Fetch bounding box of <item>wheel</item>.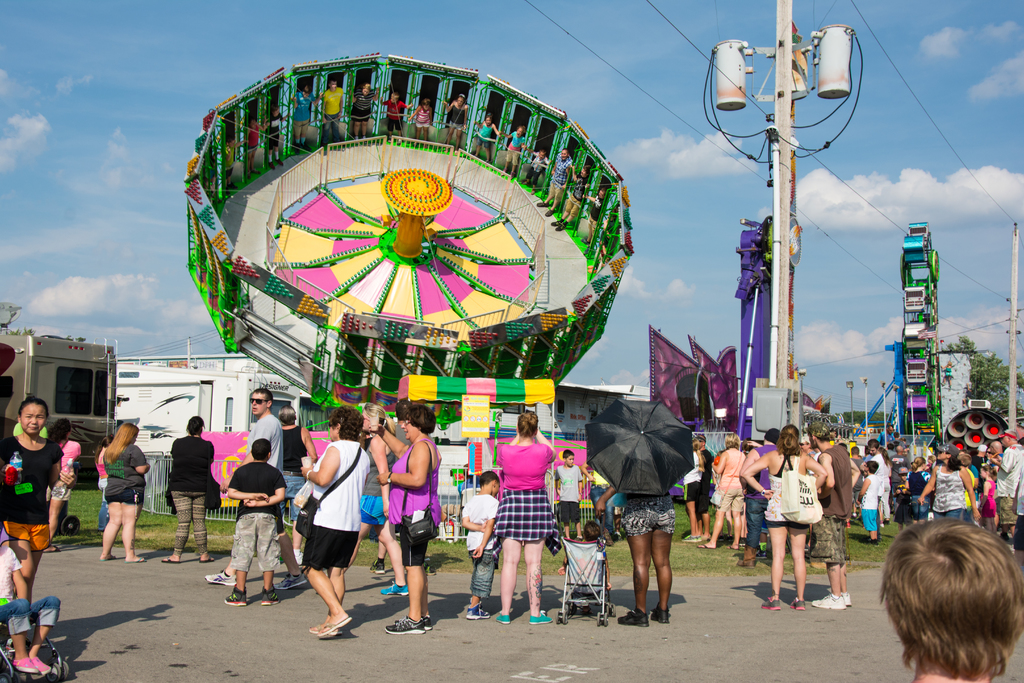
Bbox: Rect(45, 661, 68, 682).
